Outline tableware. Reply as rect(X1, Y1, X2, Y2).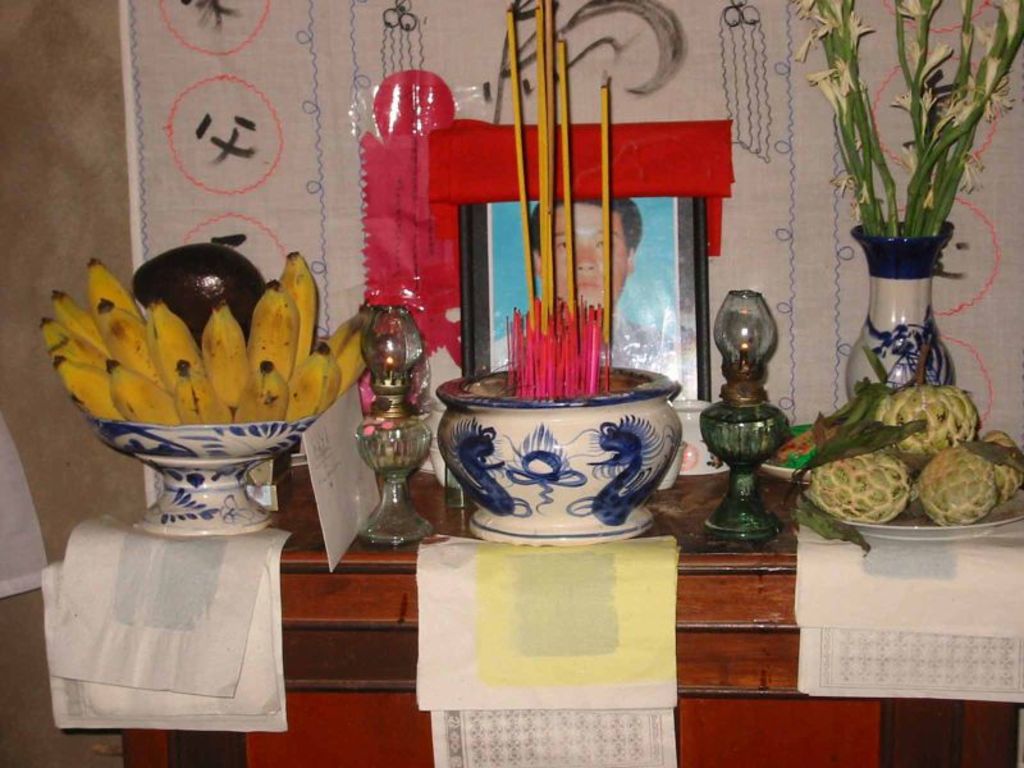
rect(758, 460, 810, 490).
